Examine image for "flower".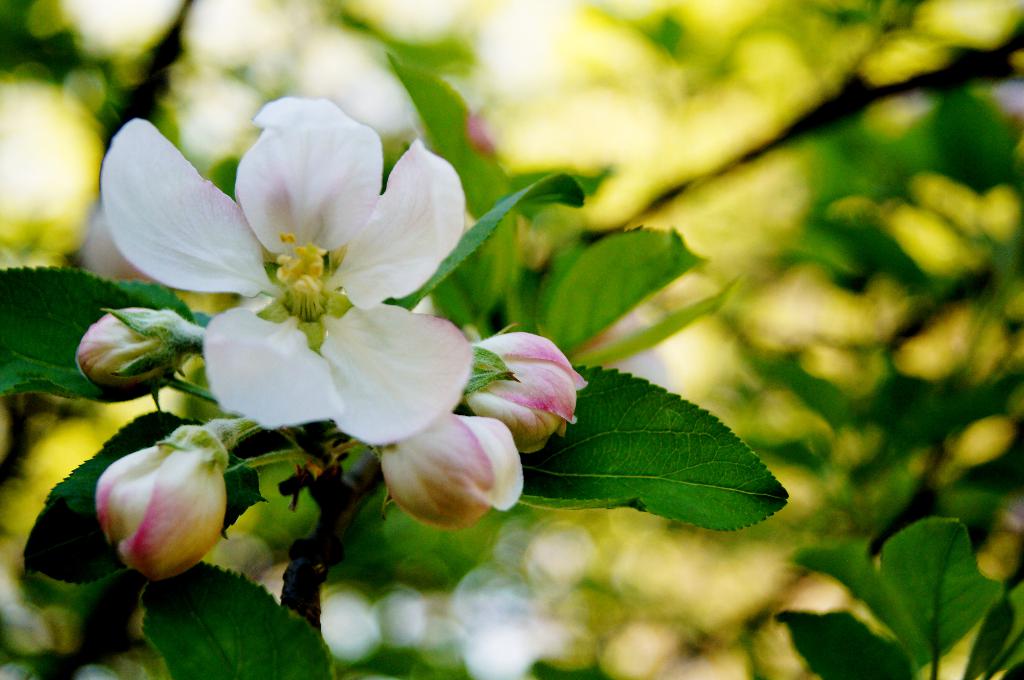
Examination result: <bbox>132, 84, 492, 499</bbox>.
